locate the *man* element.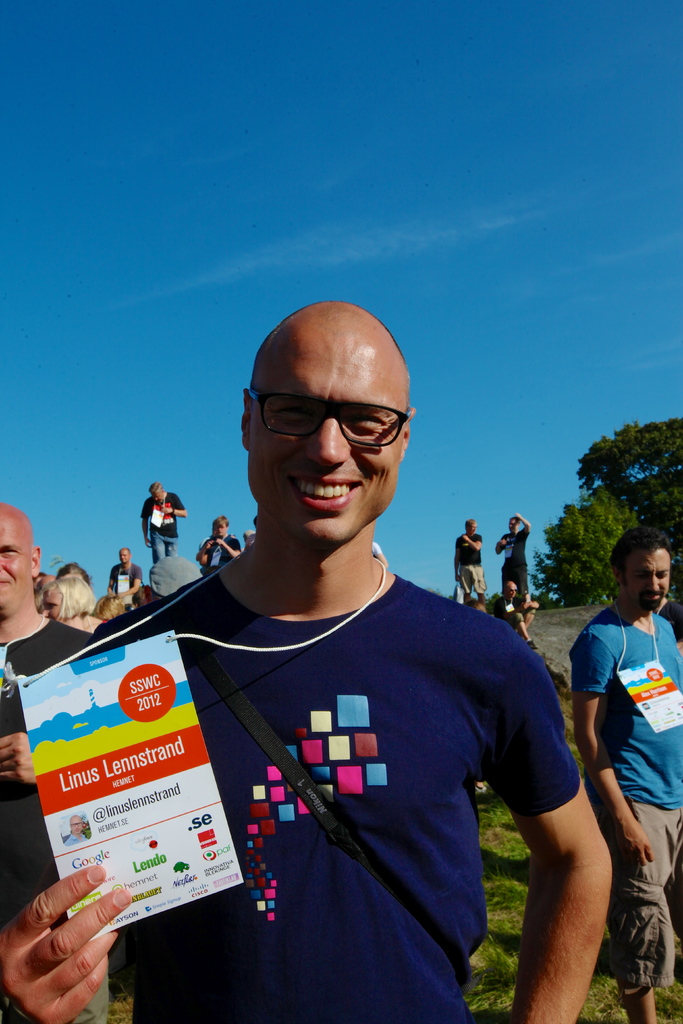
Element bbox: (0,497,99,931).
